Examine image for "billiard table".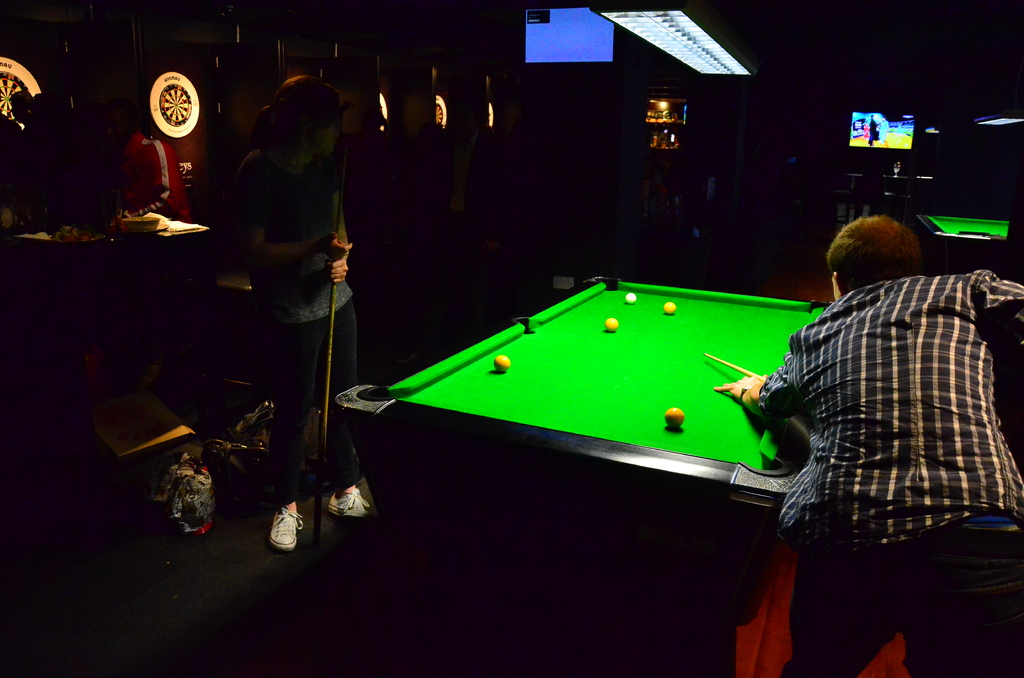
Examination result: <box>335,273,833,677</box>.
